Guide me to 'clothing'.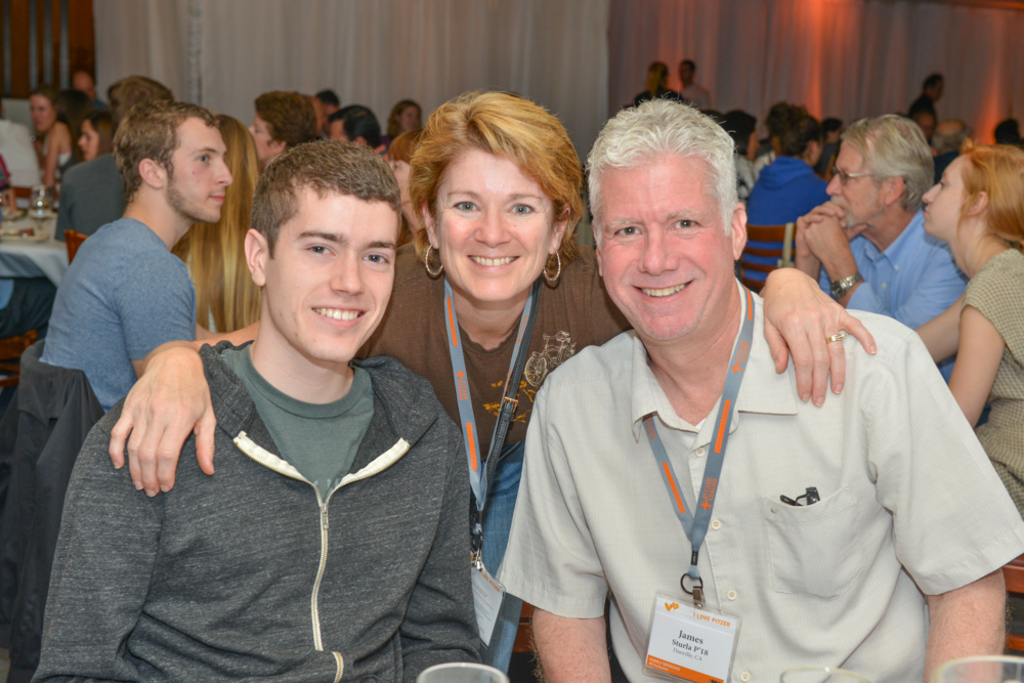
Guidance: (50, 207, 193, 411).
